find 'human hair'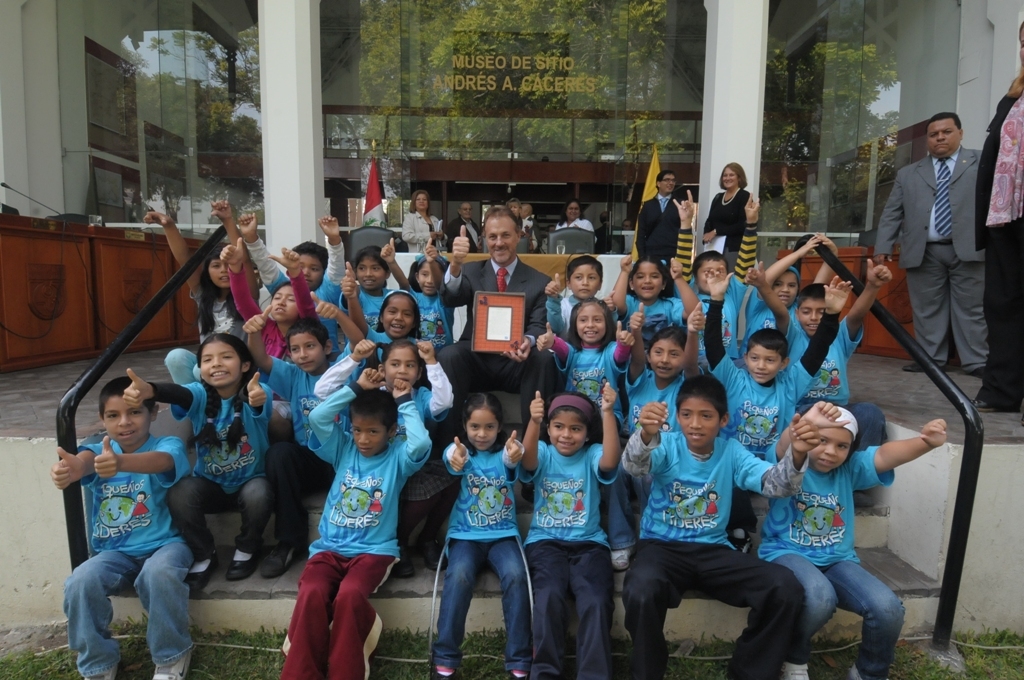
rect(565, 297, 618, 354)
